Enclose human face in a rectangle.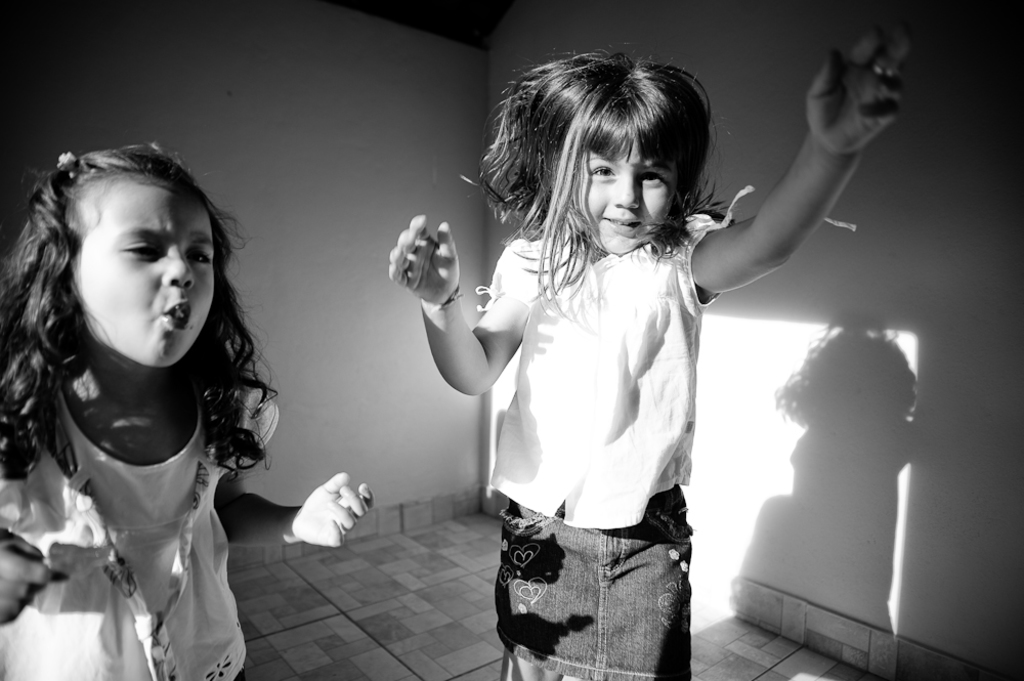
570/136/680/256.
